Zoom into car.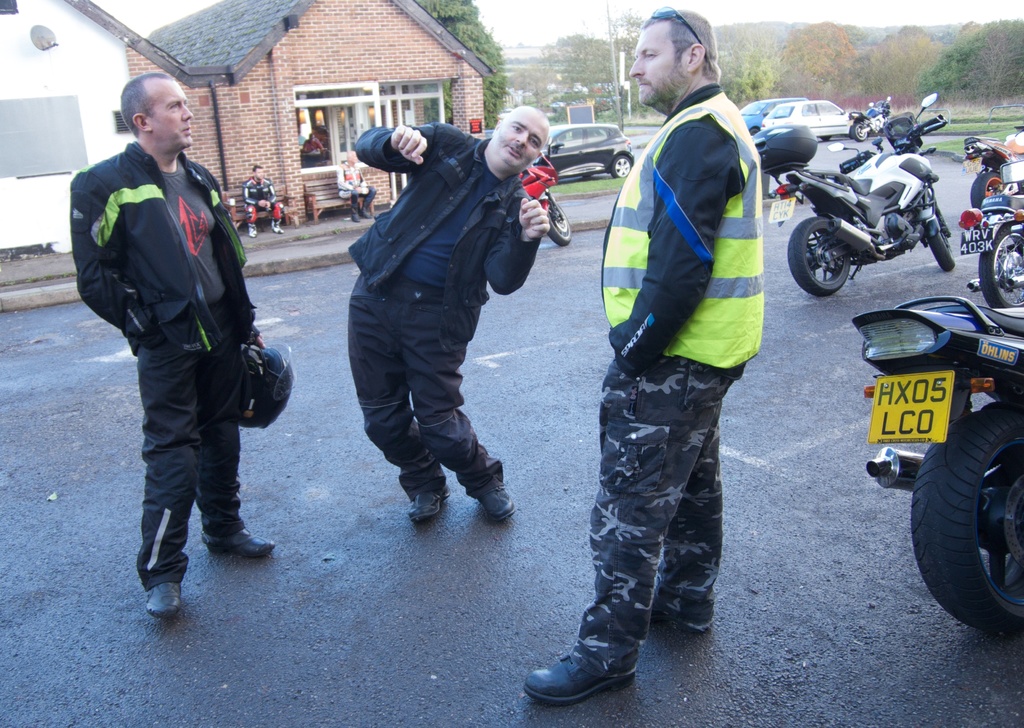
Zoom target: 543, 116, 639, 186.
